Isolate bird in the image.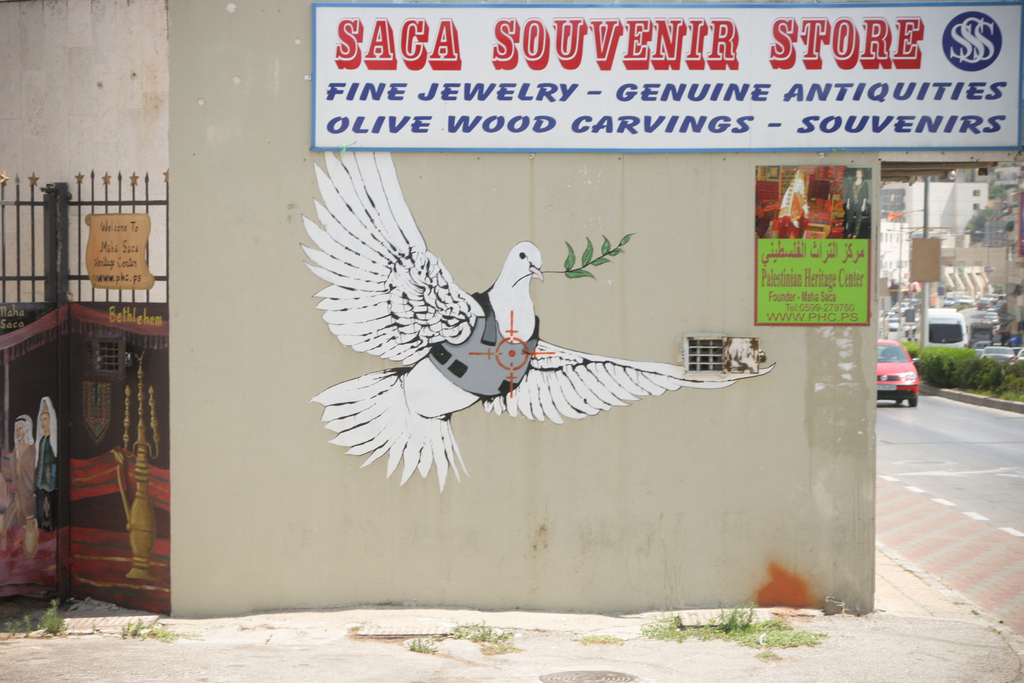
Isolated region: [x1=348, y1=209, x2=745, y2=453].
